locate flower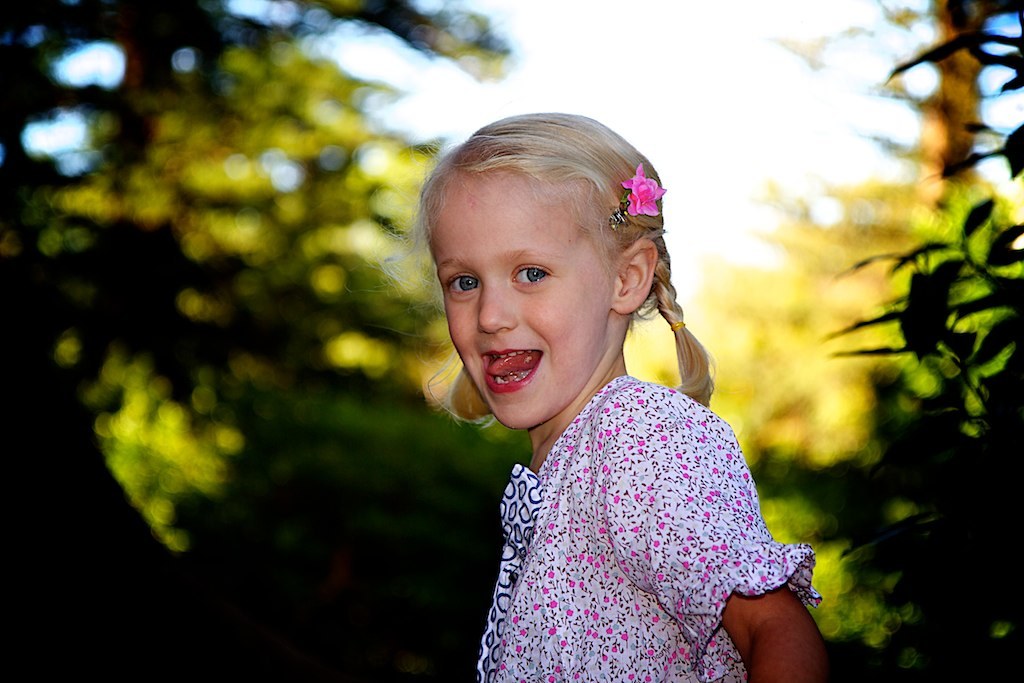
BBox(627, 167, 668, 216)
